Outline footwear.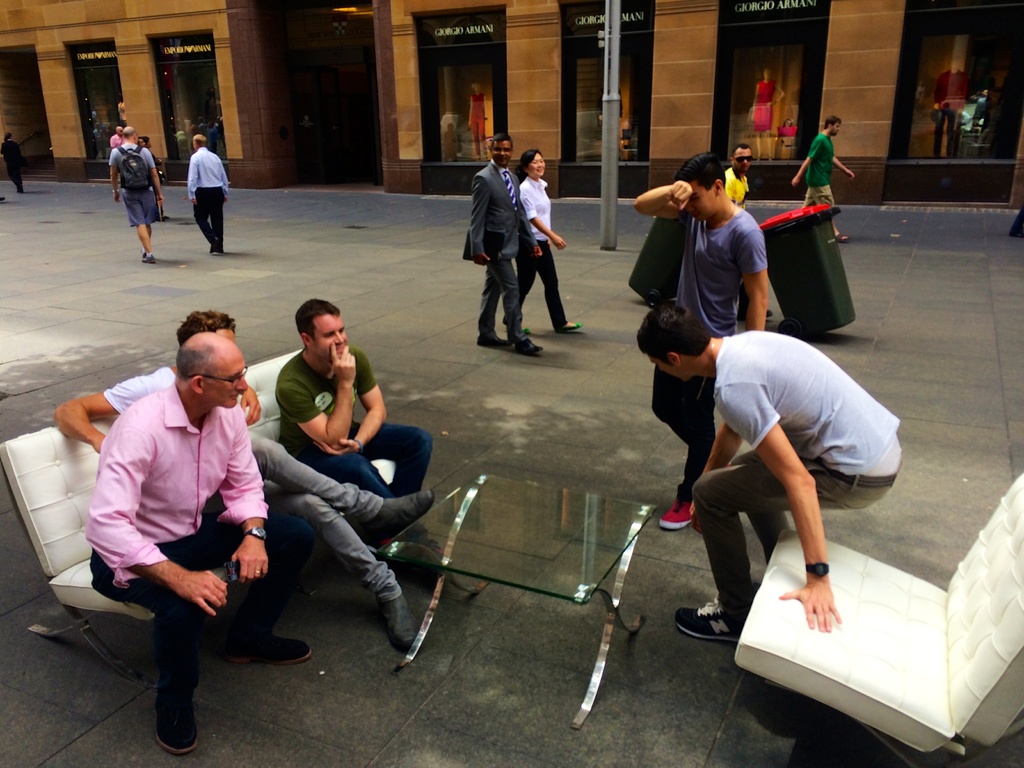
Outline: 138 250 145 257.
